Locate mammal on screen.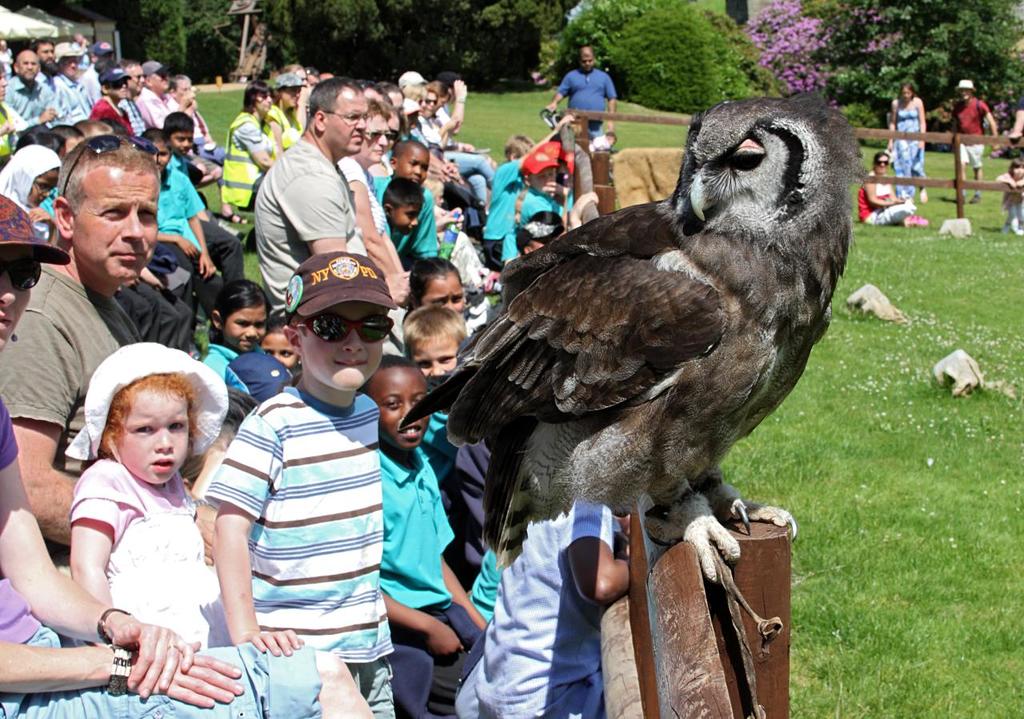
On screen at 0, 132, 233, 579.
